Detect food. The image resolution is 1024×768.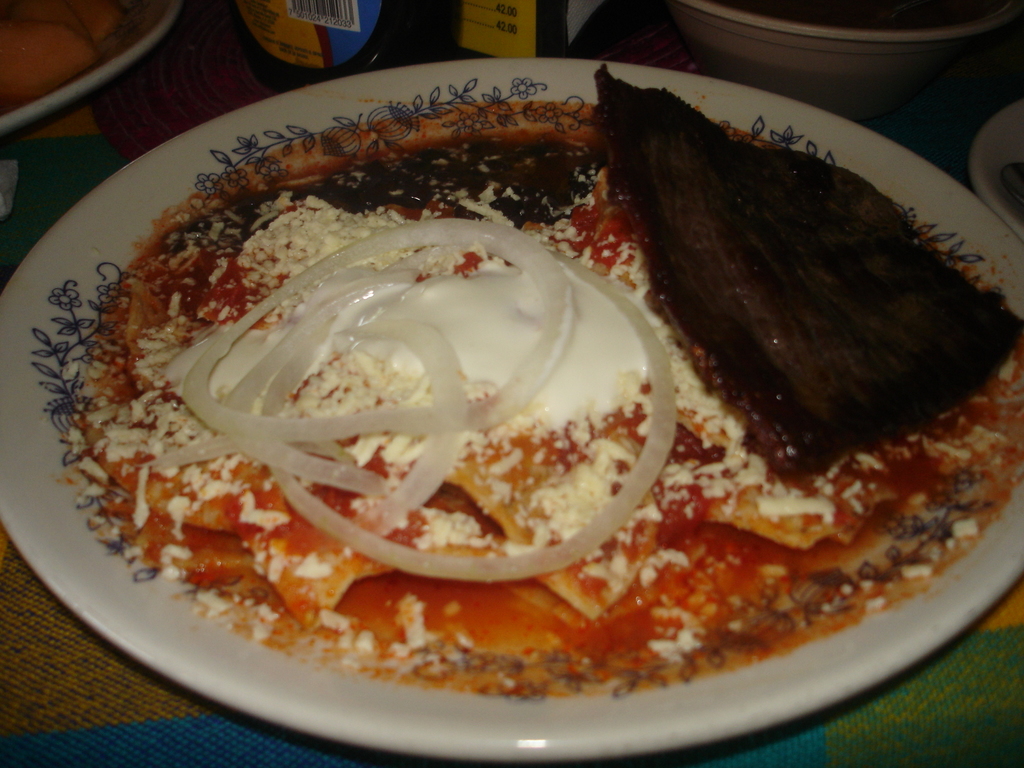
box(118, 80, 954, 694).
